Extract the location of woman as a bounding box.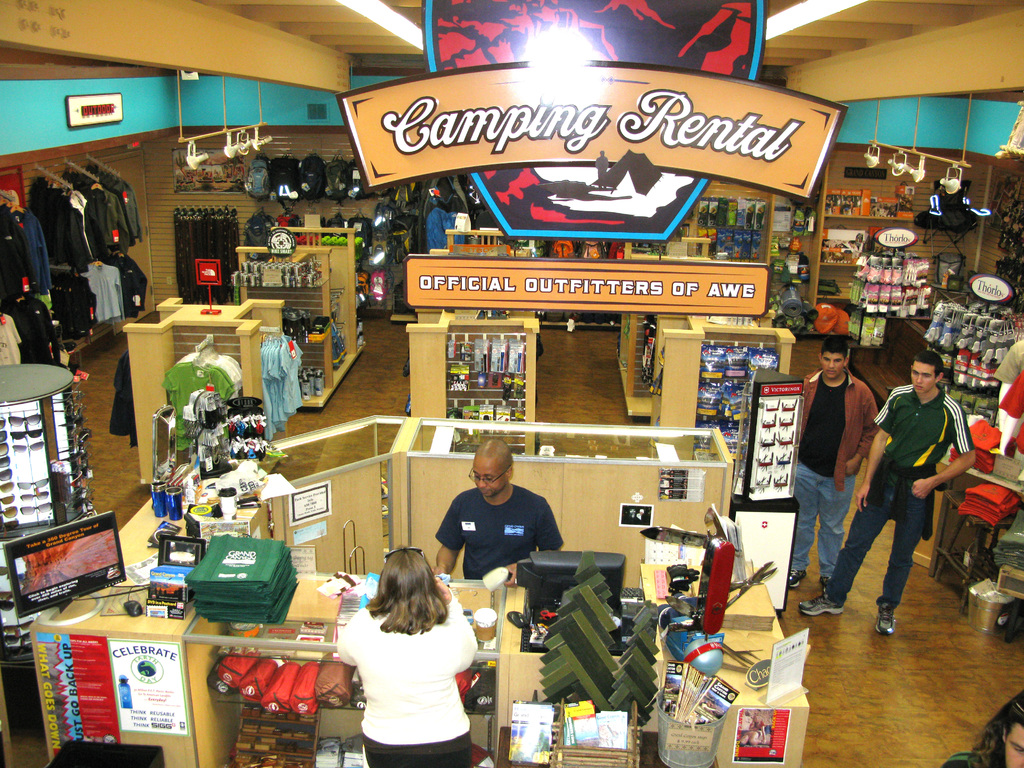
333/544/482/767.
